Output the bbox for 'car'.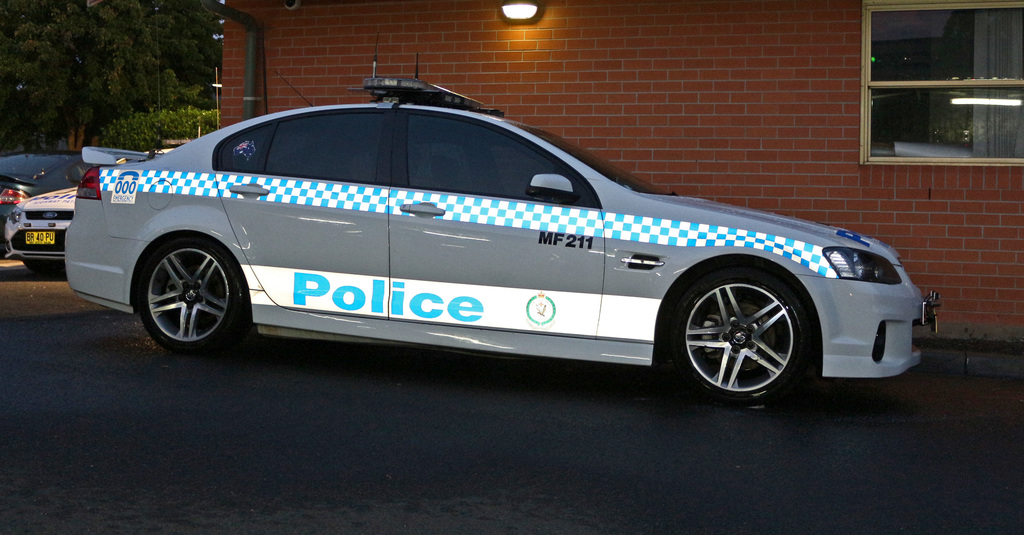
locate(55, 90, 908, 390).
